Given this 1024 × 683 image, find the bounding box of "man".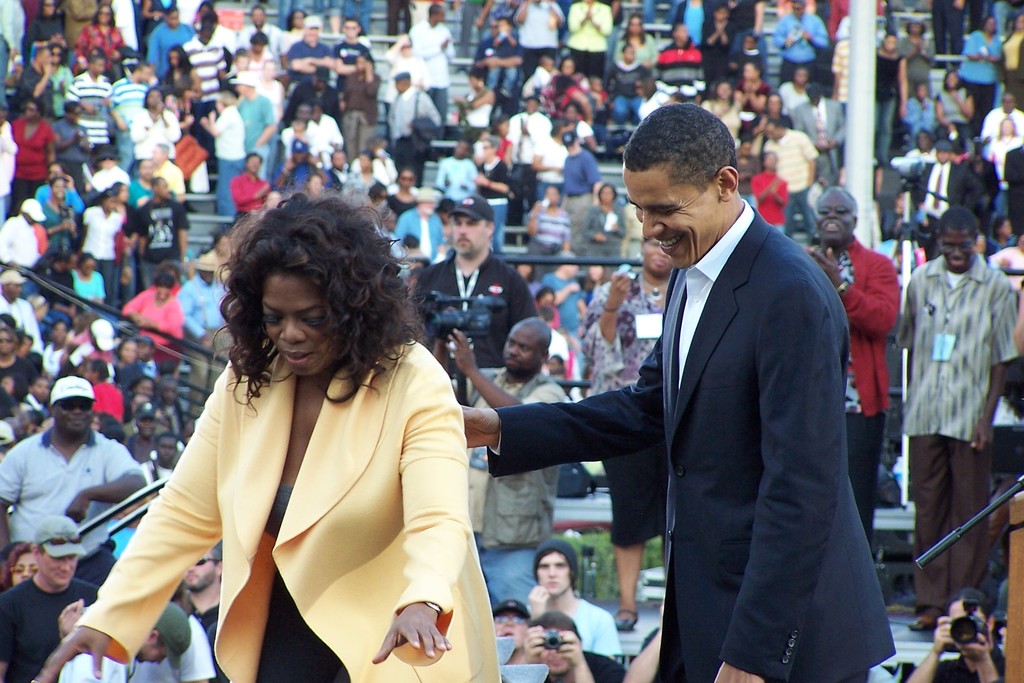
pyautogui.locateOnScreen(657, 24, 705, 106).
